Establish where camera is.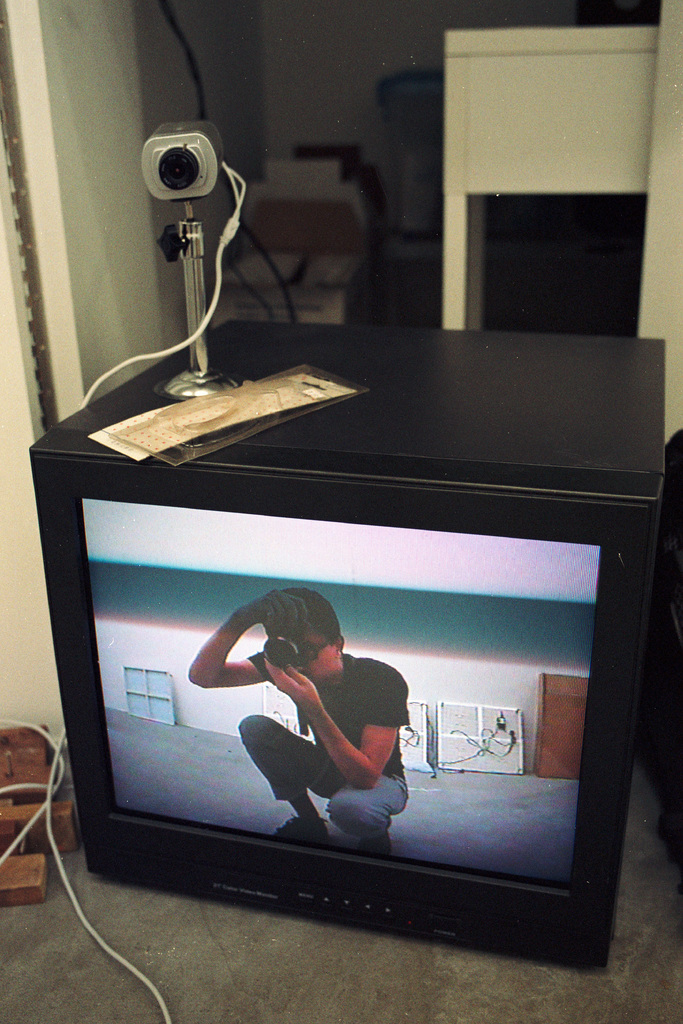
Established at 264 627 310 673.
